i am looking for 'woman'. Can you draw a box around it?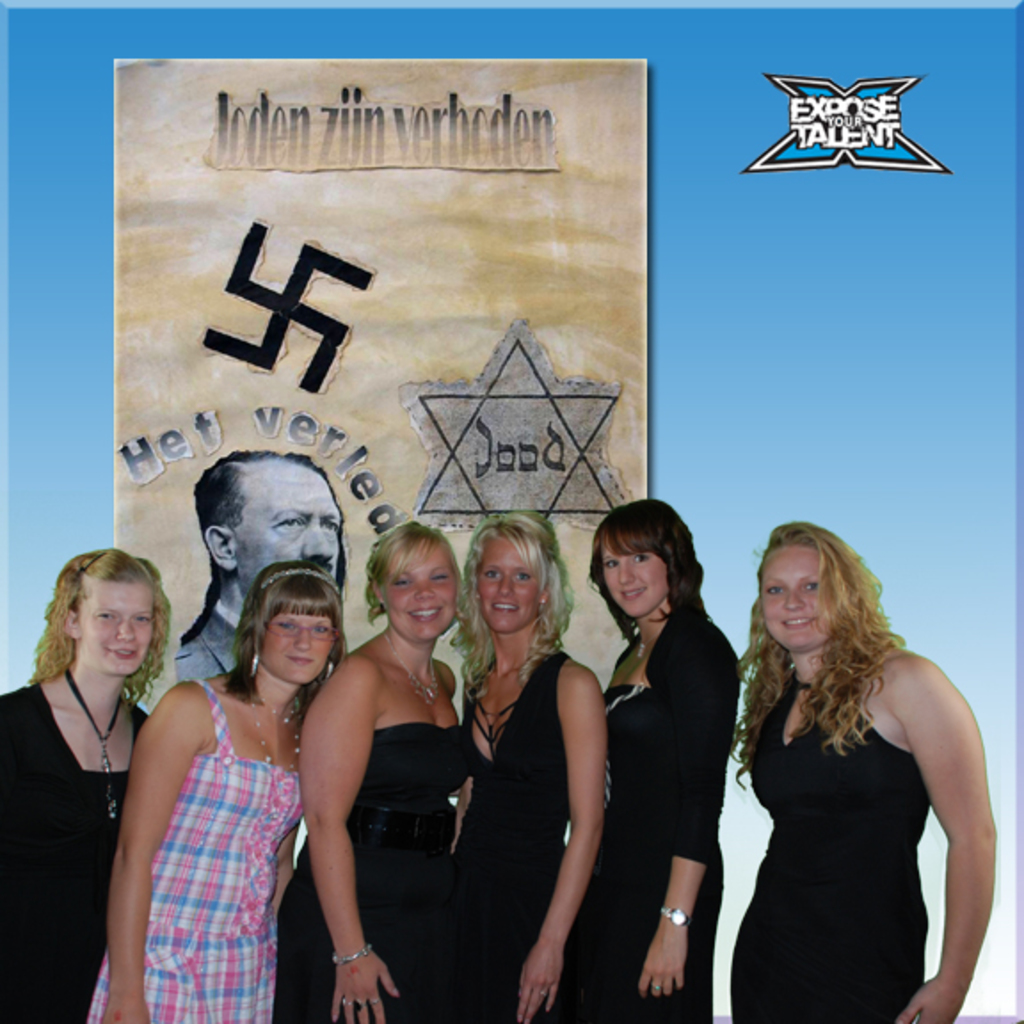
Sure, the bounding box is pyautogui.locateOnScreen(0, 549, 174, 1022).
